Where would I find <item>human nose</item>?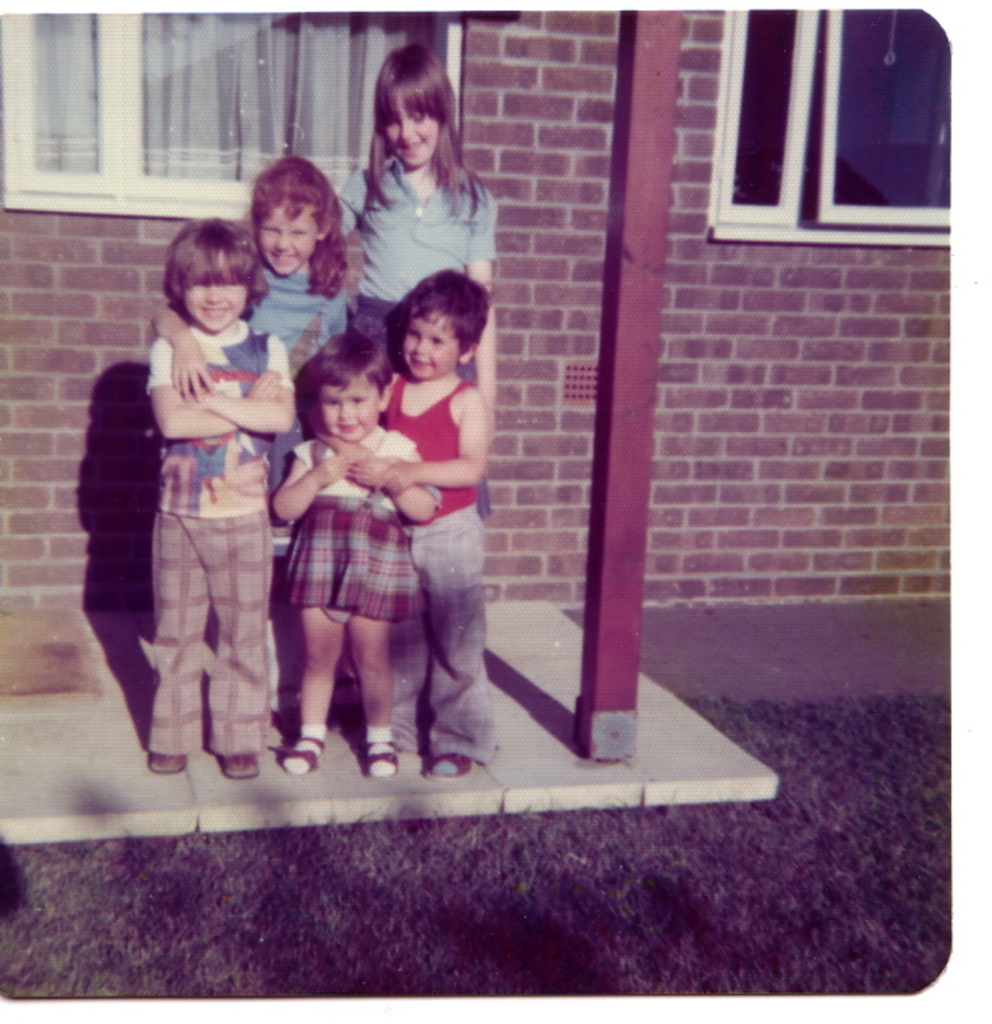
At {"left": 206, "top": 286, "right": 227, "bottom": 309}.
